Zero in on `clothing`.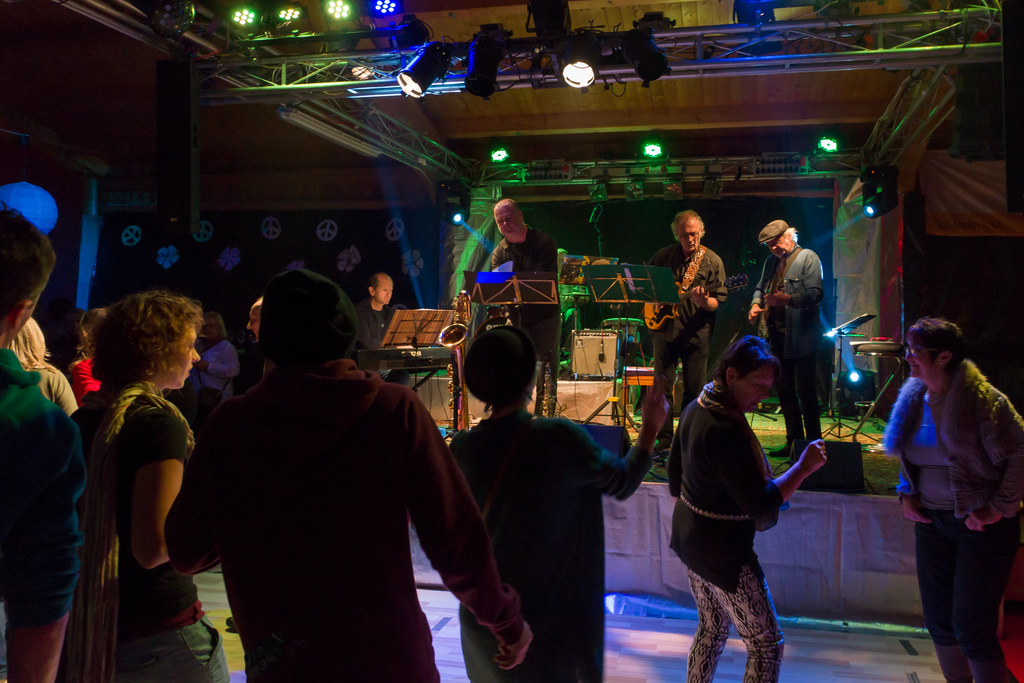
Zeroed in: Rect(643, 243, 701, 441).
